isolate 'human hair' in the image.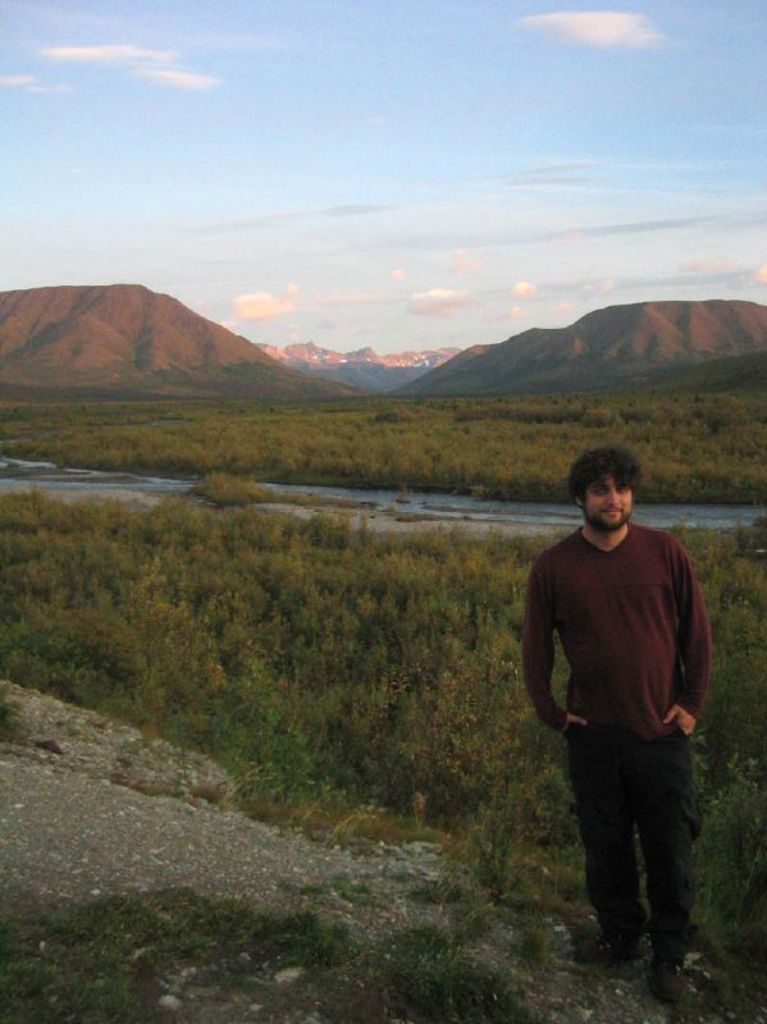
Isolated region: 567/443/648/518.
